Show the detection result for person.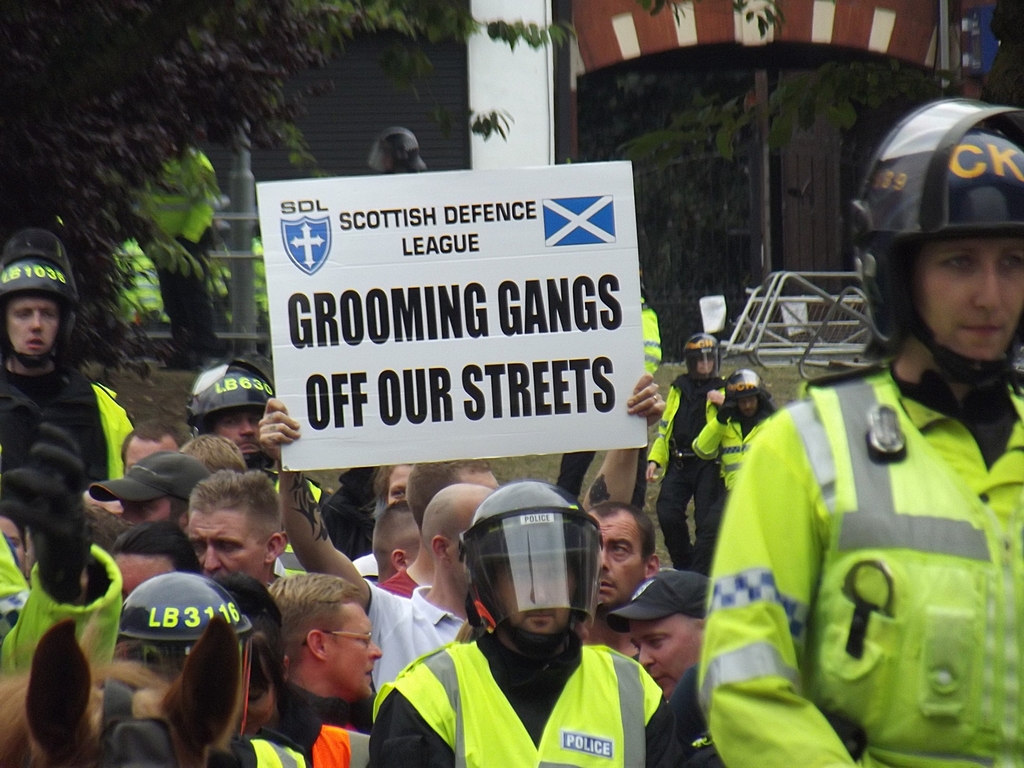
Rect(646, 335, 726, 568).
